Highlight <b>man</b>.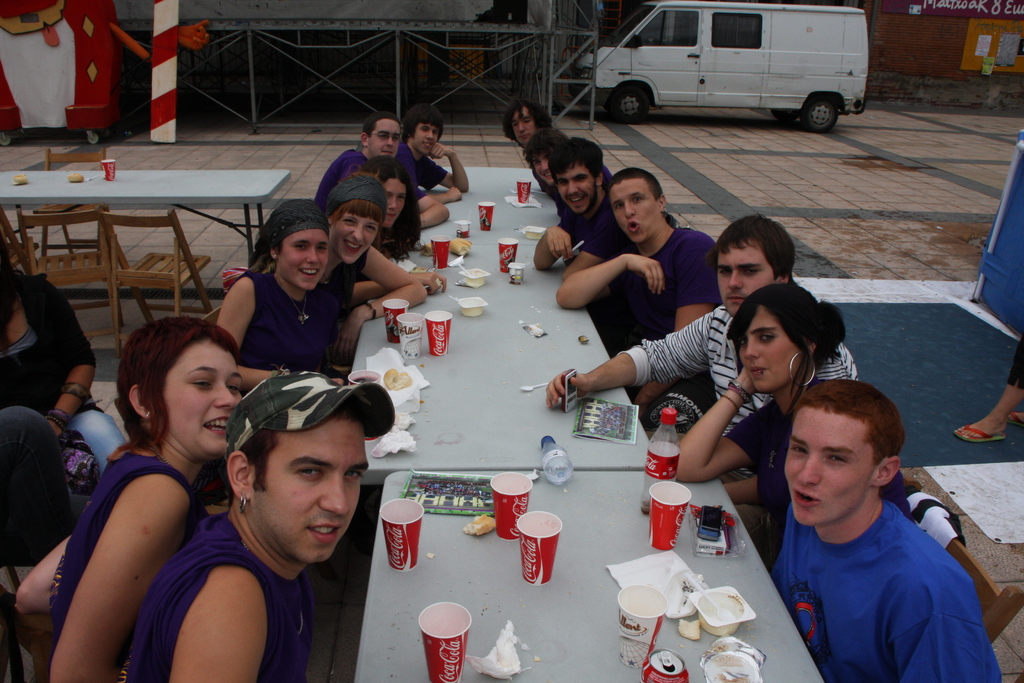
Highlighted region: select_region(557, 170, 724, 441).
